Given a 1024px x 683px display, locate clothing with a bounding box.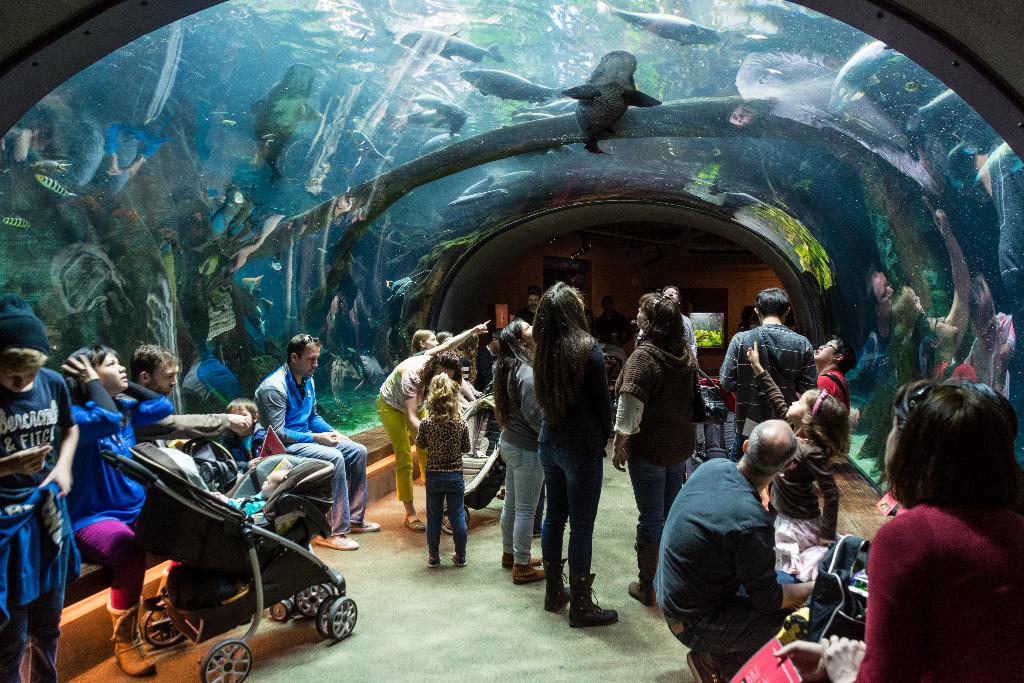
Located: bbox=(248, 358, 370, 534).
